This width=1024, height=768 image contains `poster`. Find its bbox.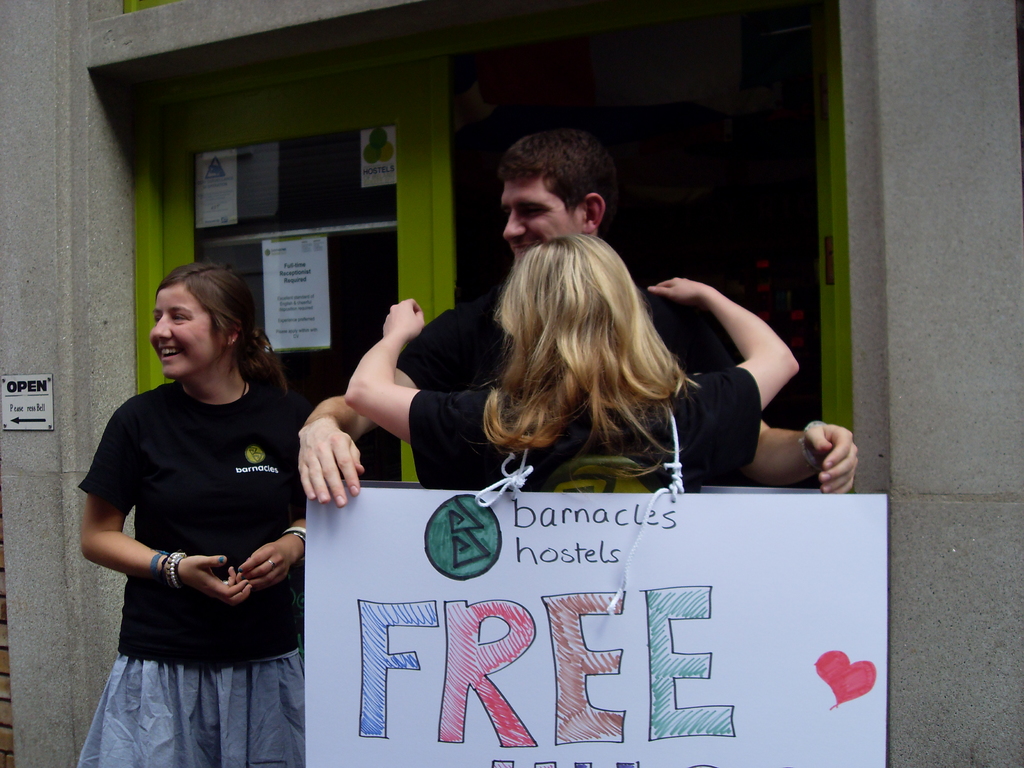
l=355, t=125, r=392, b=193.
